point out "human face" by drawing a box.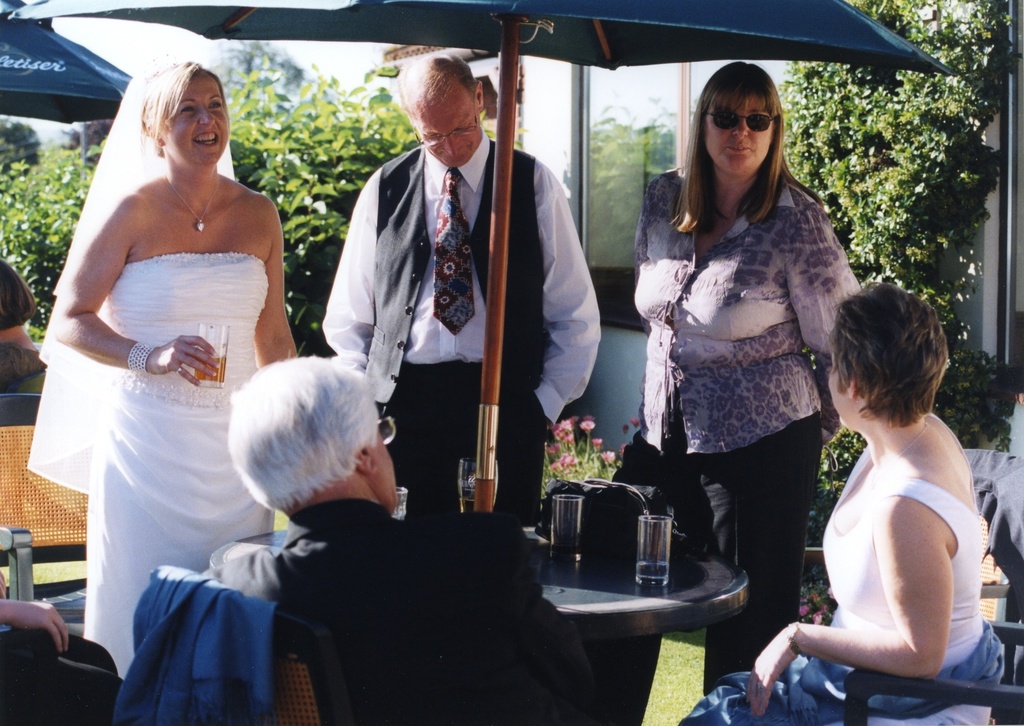
region(828, 364, 848, 424).
